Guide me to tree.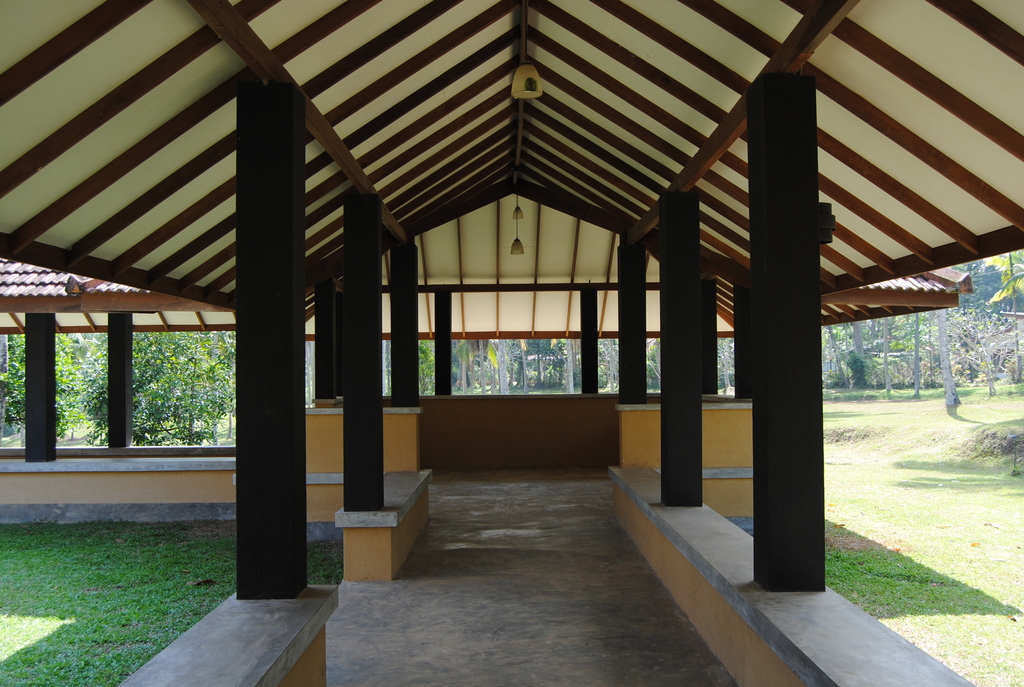
Guidance: [0,329,83,456].
